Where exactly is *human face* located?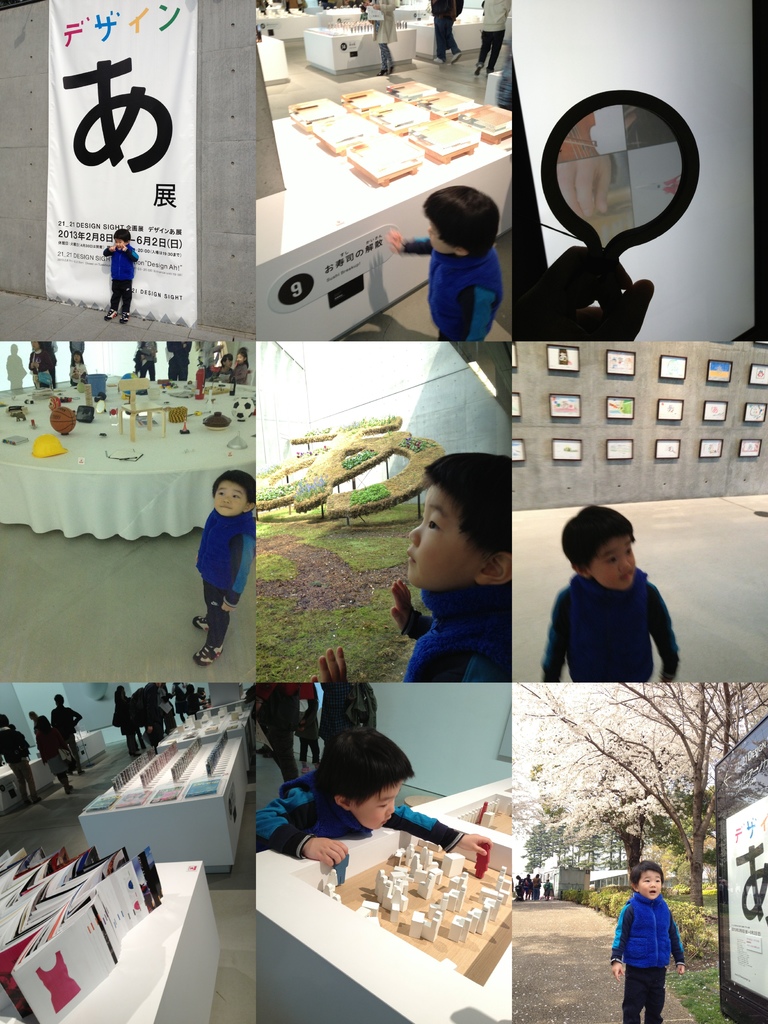
Its bounding box is [x1=403, y1=484, x2=487, y2=593].
